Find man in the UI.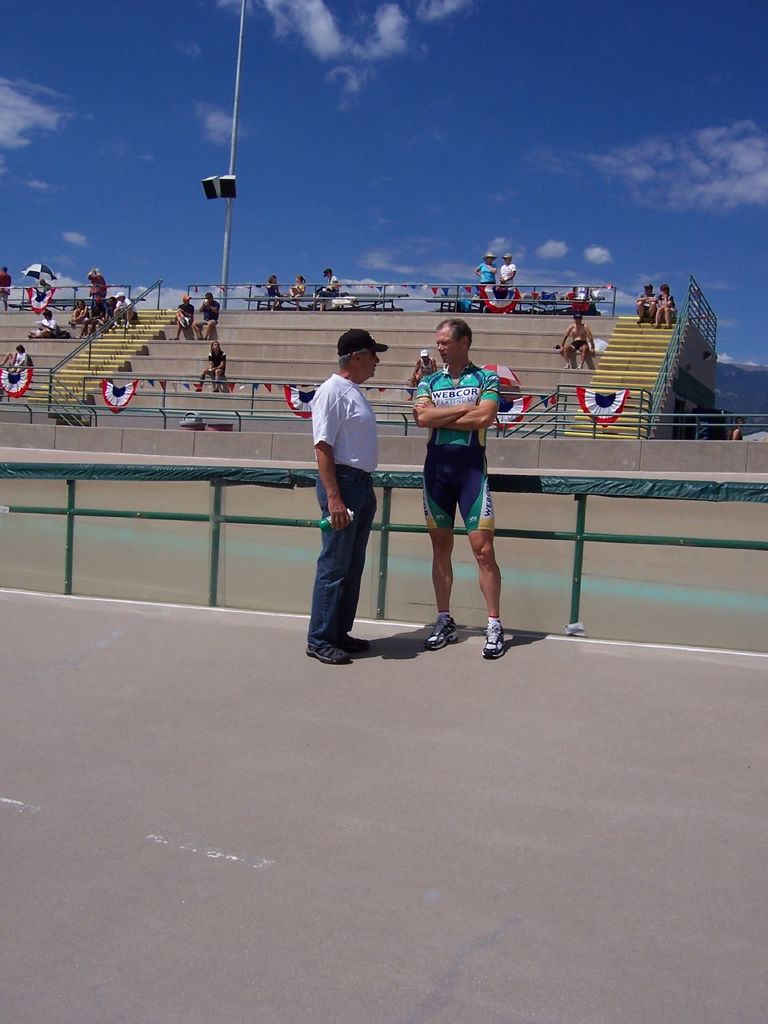
UI element at bbox=(194, 341, 229, 395).
